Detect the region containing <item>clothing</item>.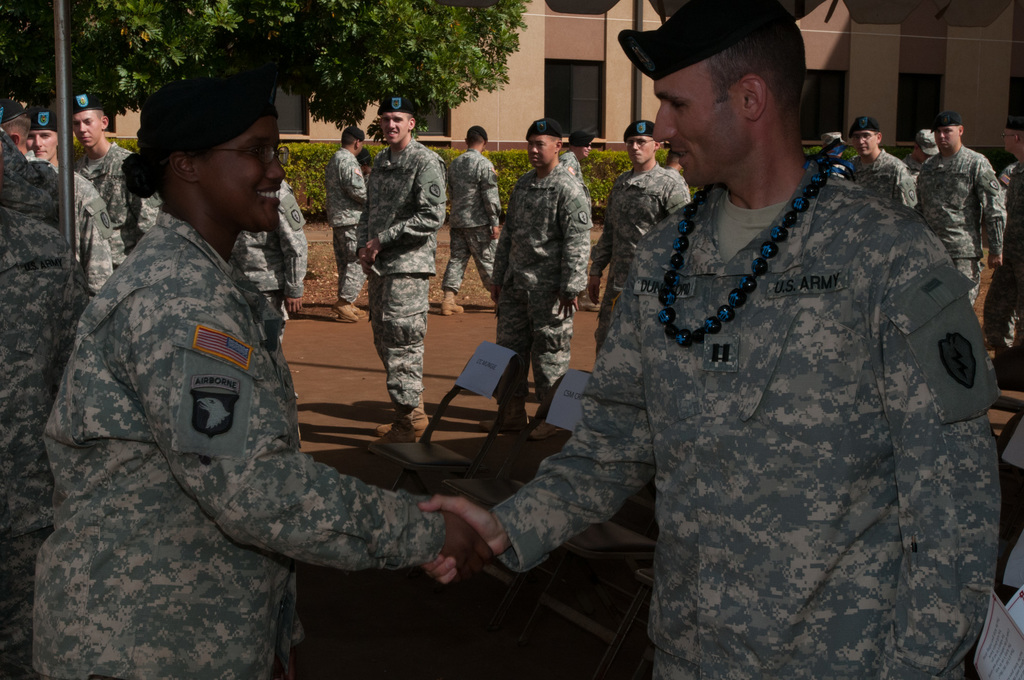
l=83, t=138, r=128, b=252.
